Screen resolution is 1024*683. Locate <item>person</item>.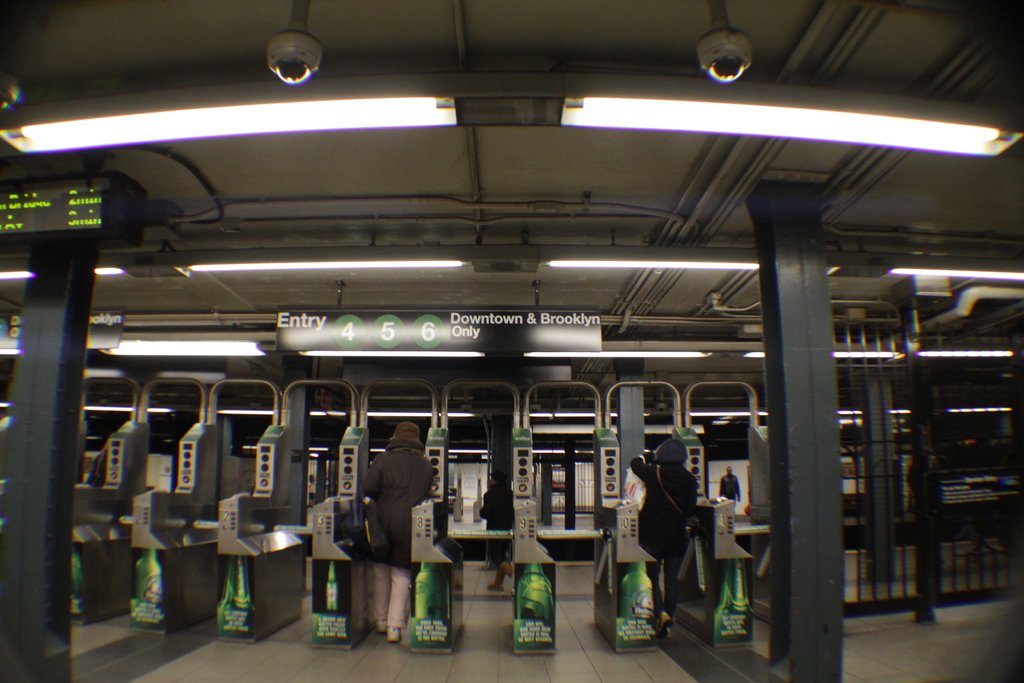
detection(631, 441, 700, 627).
